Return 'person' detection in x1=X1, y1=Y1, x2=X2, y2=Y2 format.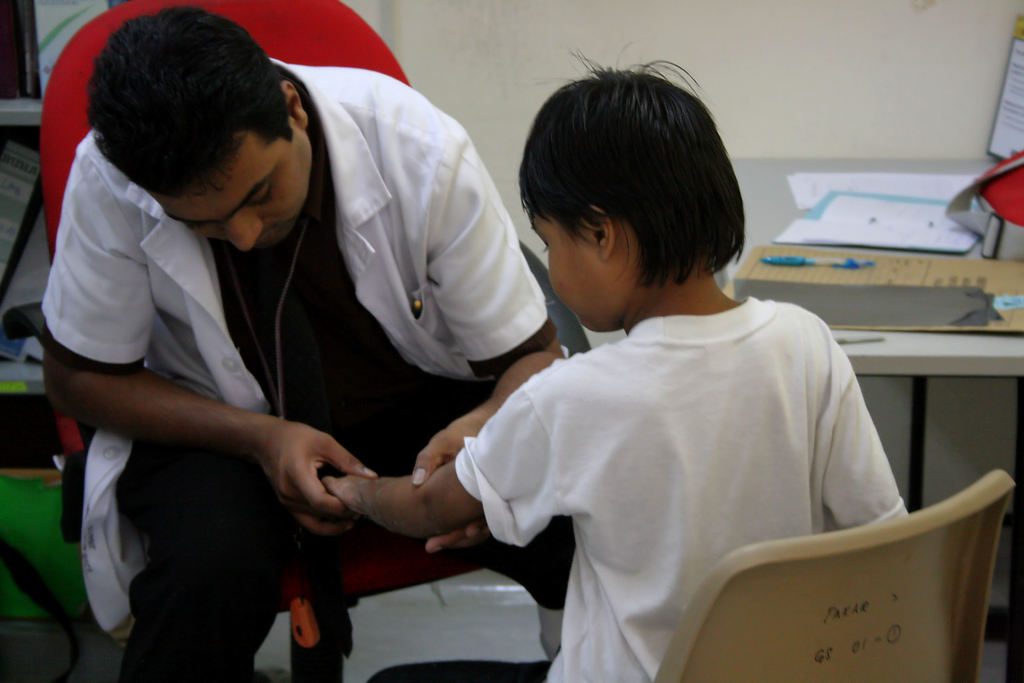
x1=54, y1=23, x2=549, y2=680.
